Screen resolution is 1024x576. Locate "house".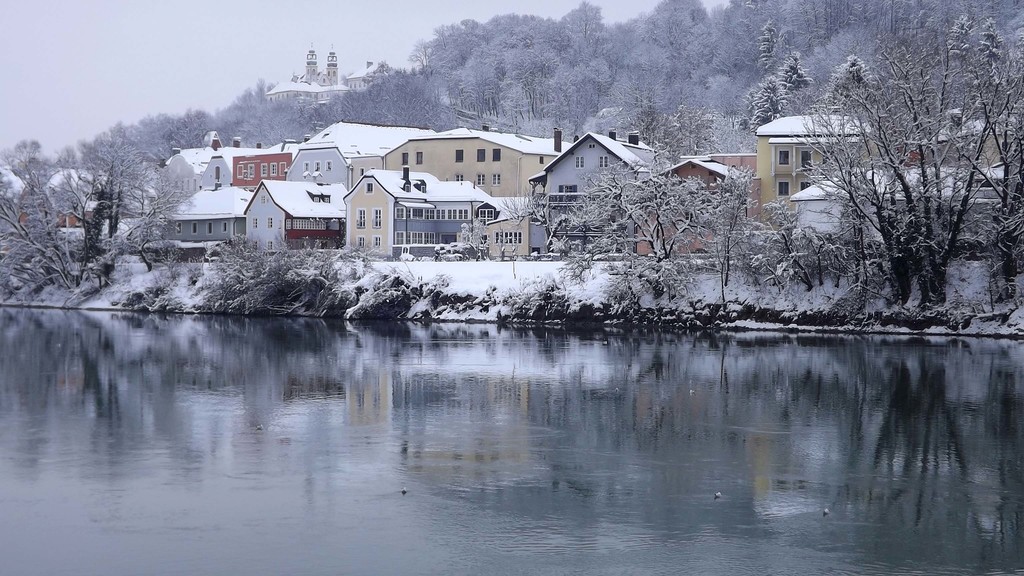
<region>6, 159, 131, 273</region>.
